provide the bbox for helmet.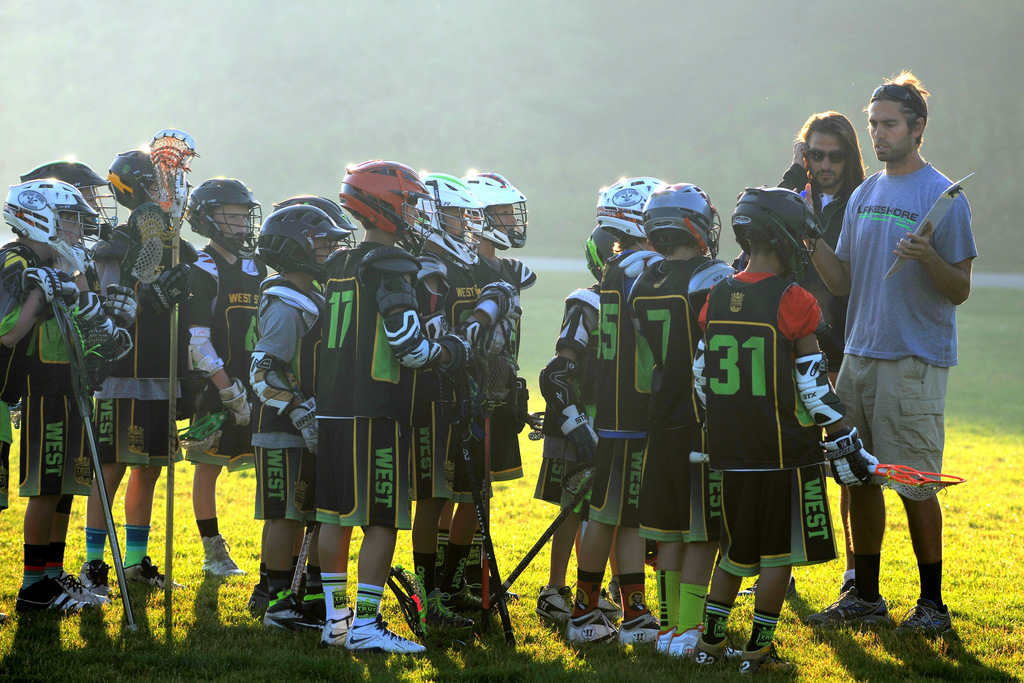
BBox(257, 202, 351, 283).
